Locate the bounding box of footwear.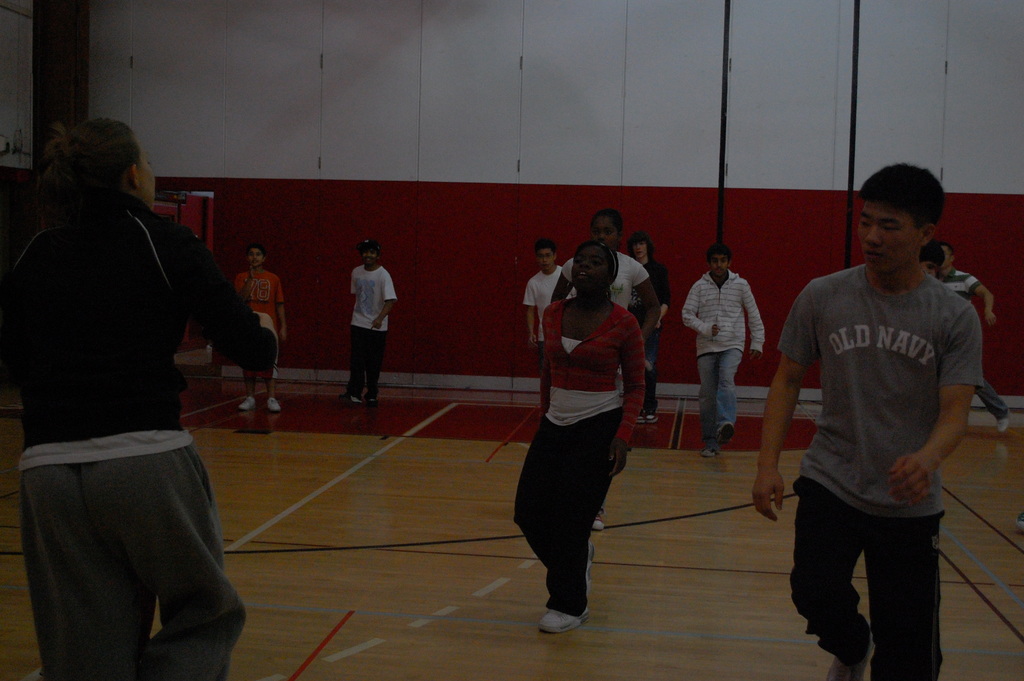
Bounding box: 265 399 279 413.
